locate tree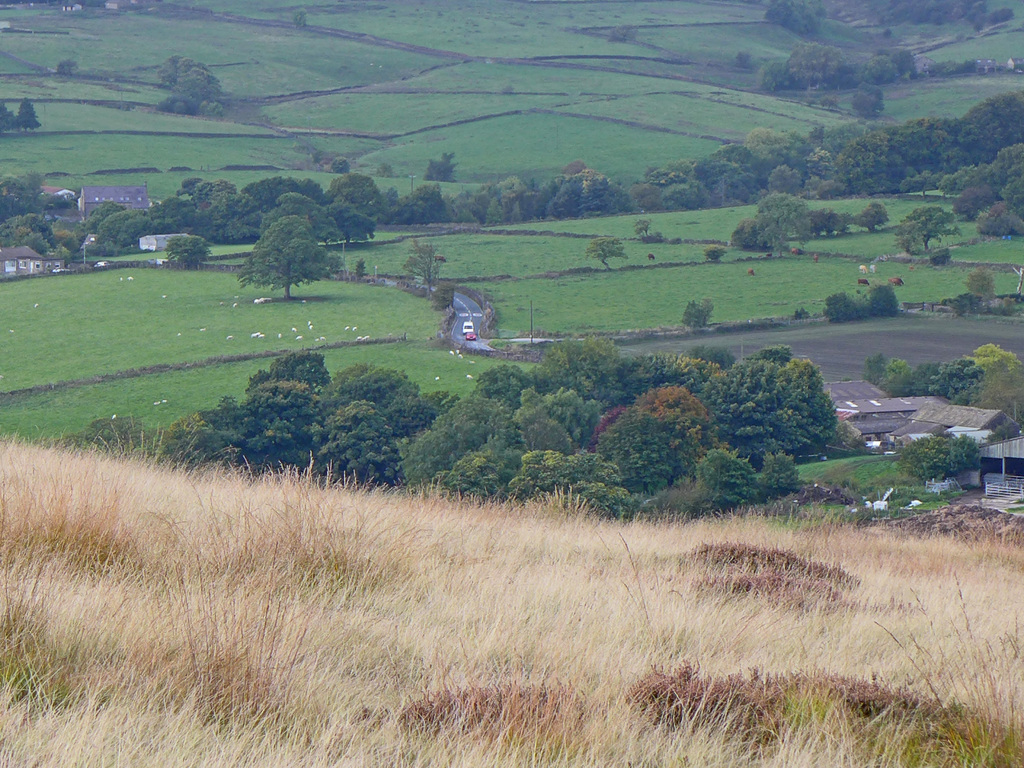
(left=619, top=382, right=708, bottom=423)
